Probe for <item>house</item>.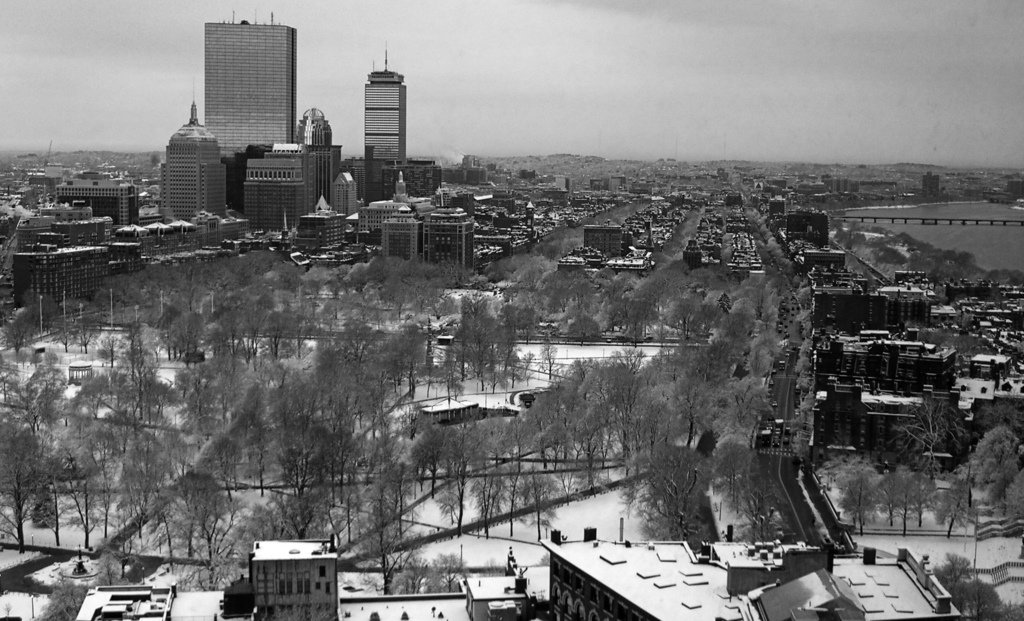
Probe result: bbox=(164, 586, 223, 620).
